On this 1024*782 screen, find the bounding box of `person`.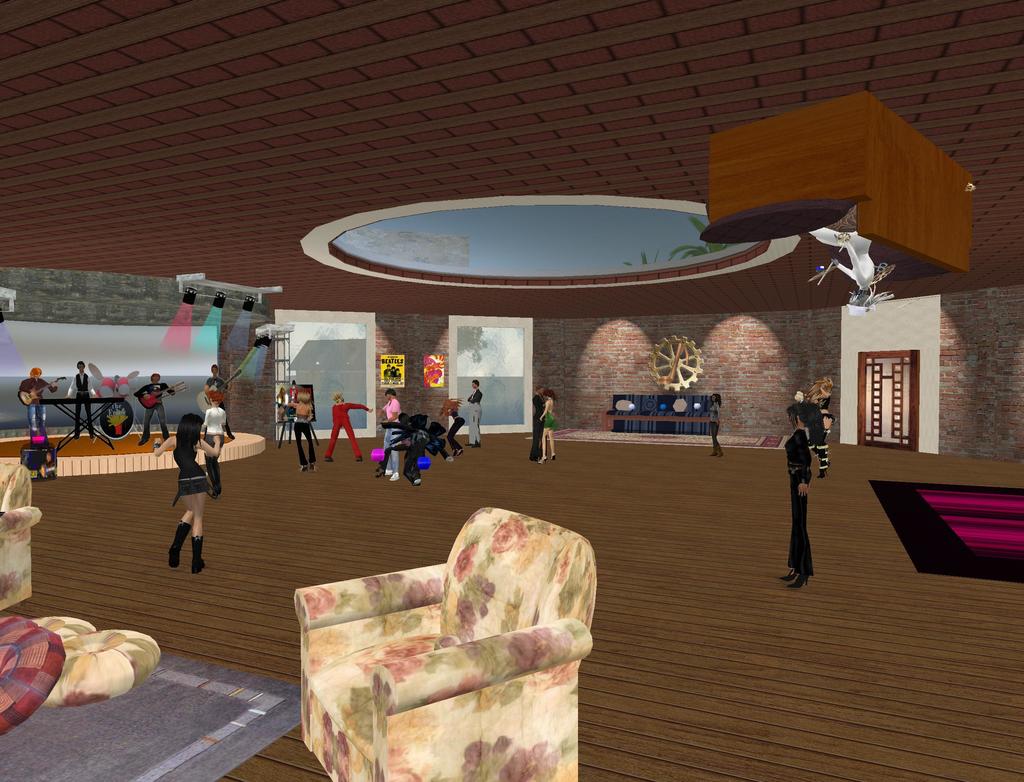
Bounding box: l=466, t=379, r=483, b=447.
